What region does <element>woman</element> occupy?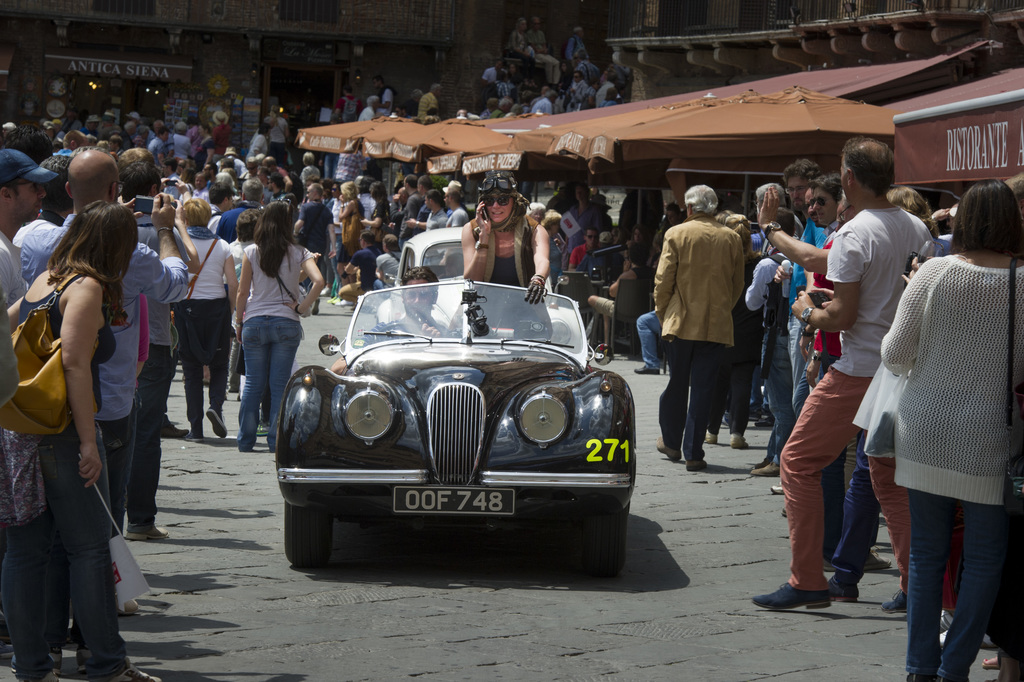
BBox(888, 182, 952, 252).
